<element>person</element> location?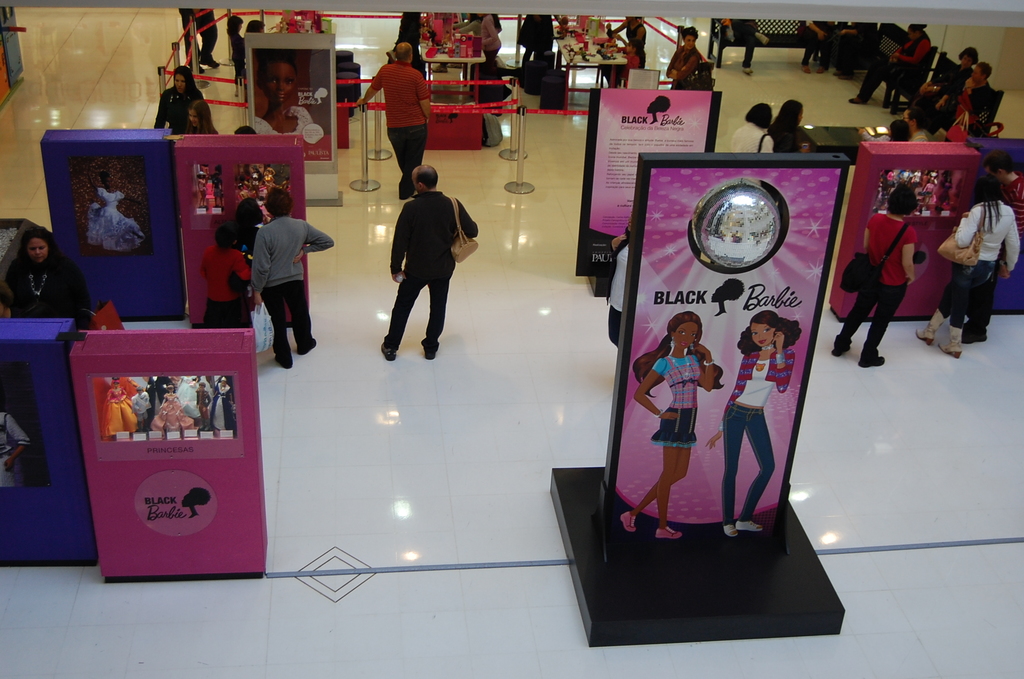
bbox=(452, 13, 483, 48)
